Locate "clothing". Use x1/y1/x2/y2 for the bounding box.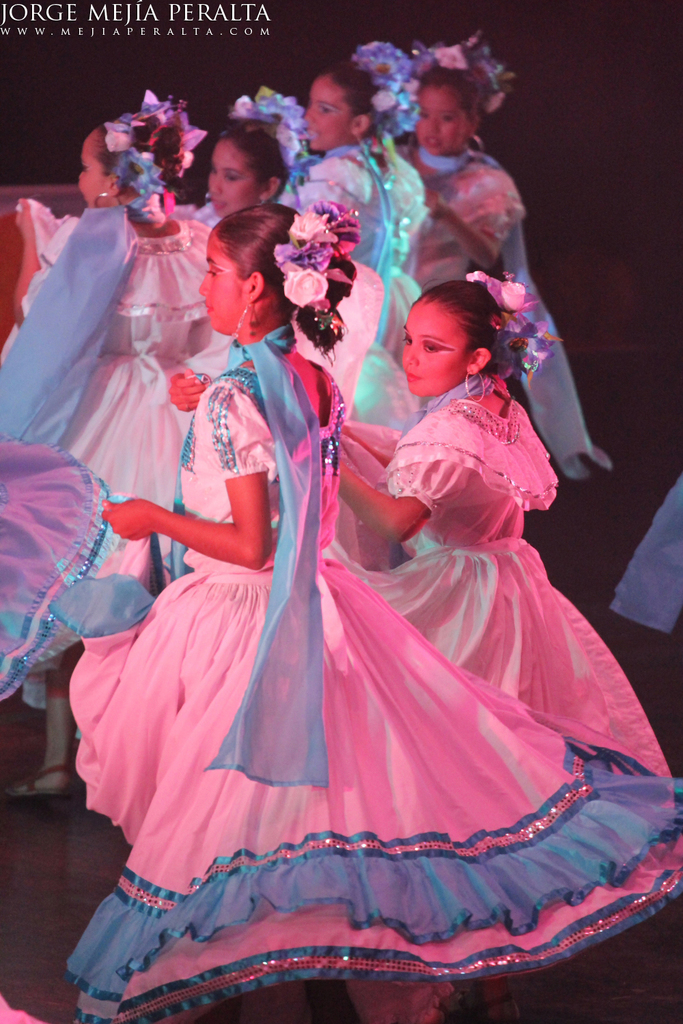
0/441/124/702.
